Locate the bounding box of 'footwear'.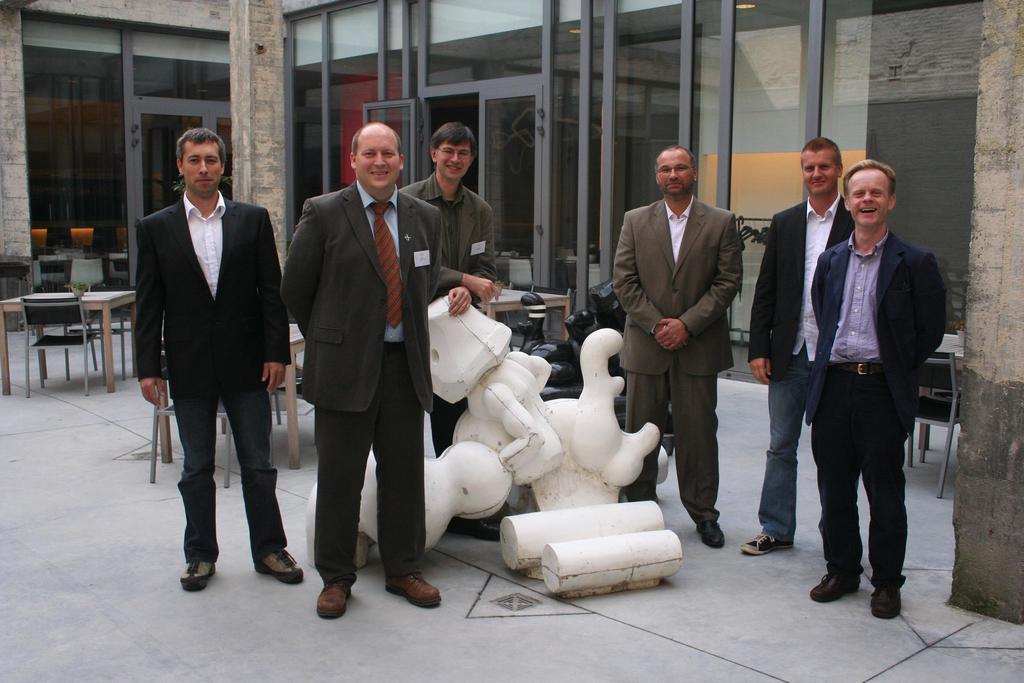
Bounding box: (314, 580, 348, 618).
